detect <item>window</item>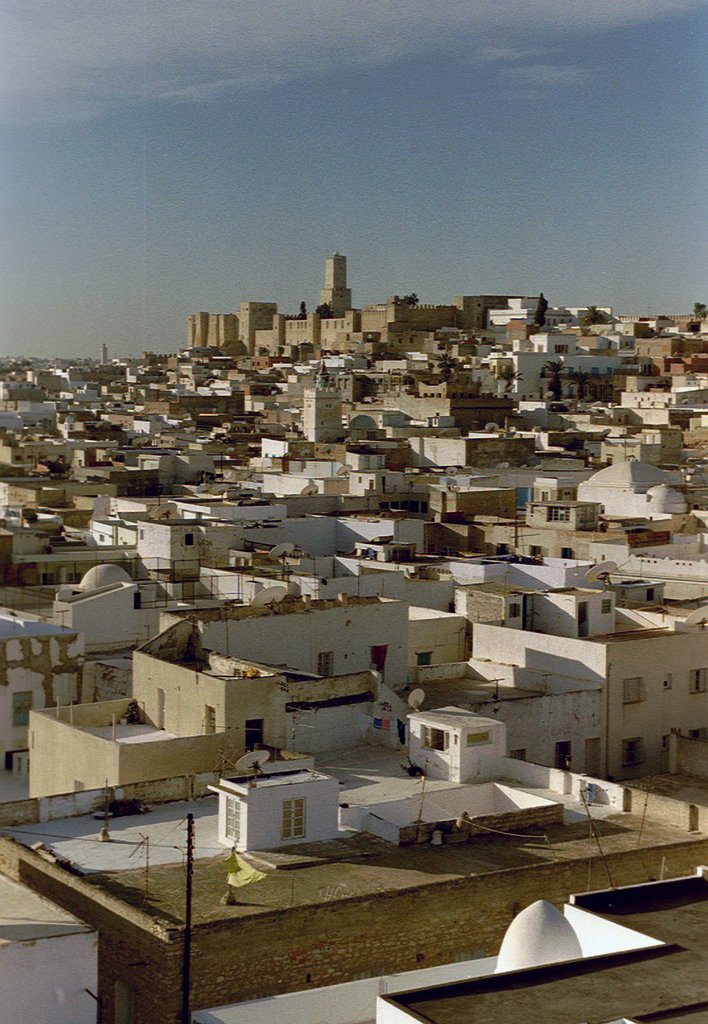
bbox=(245, 716, 267, 756)
